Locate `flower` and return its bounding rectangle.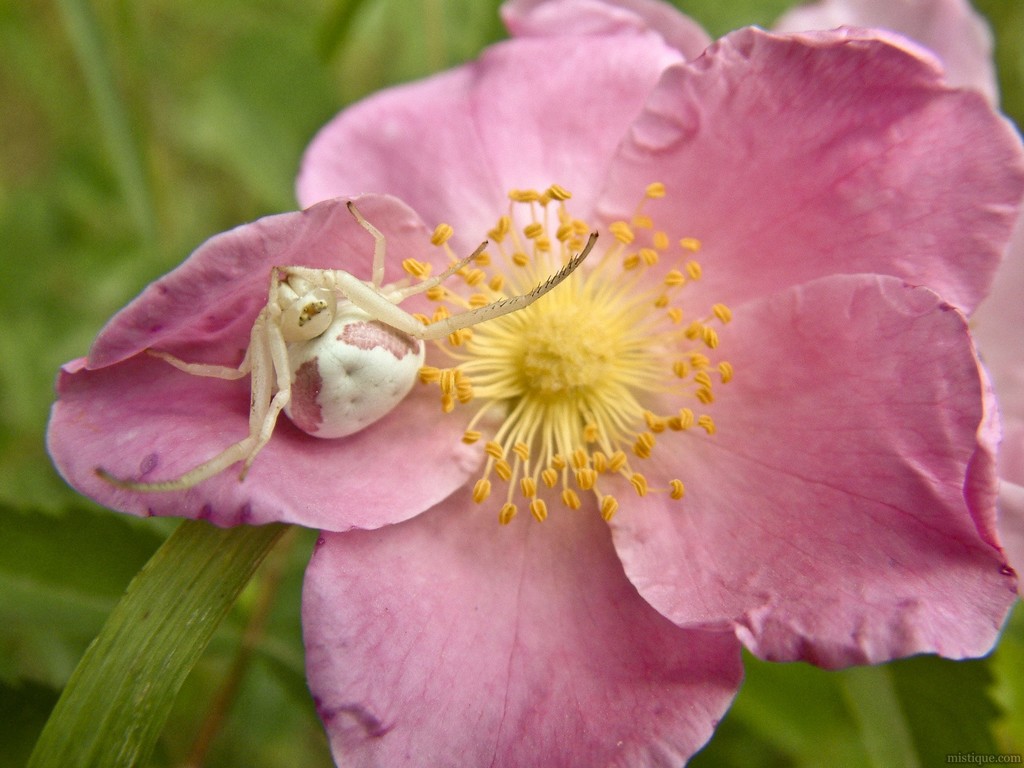
bbox(47, 3, 1023, 767).
